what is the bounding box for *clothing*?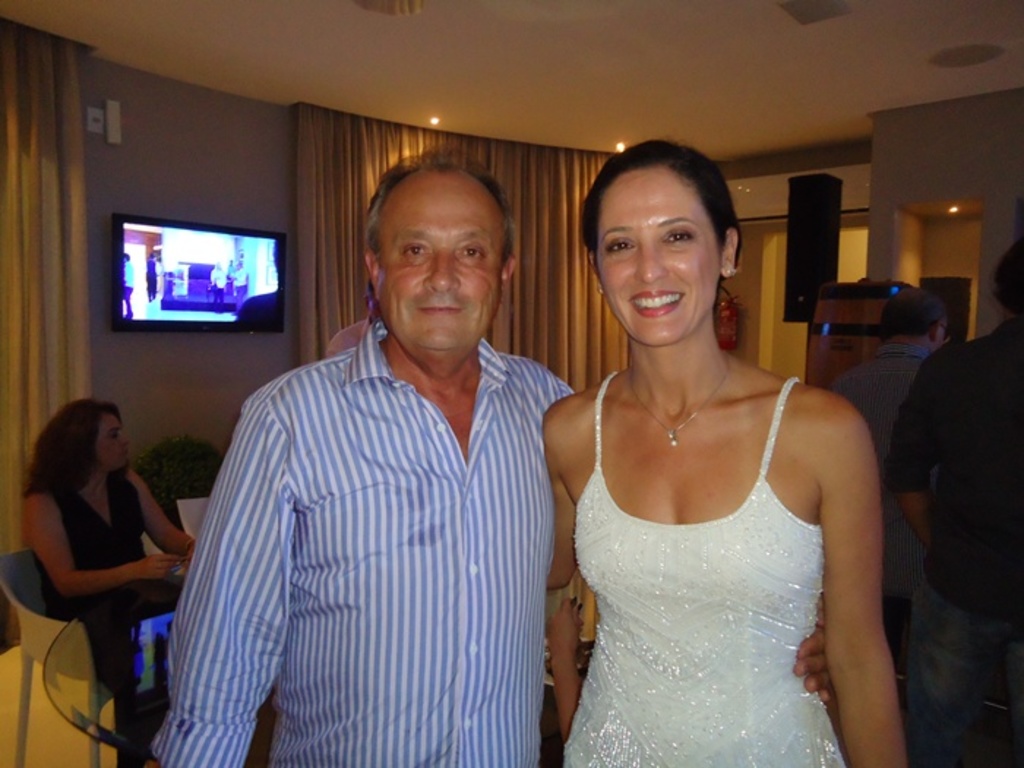
box=[35, 465, 177, 767].
